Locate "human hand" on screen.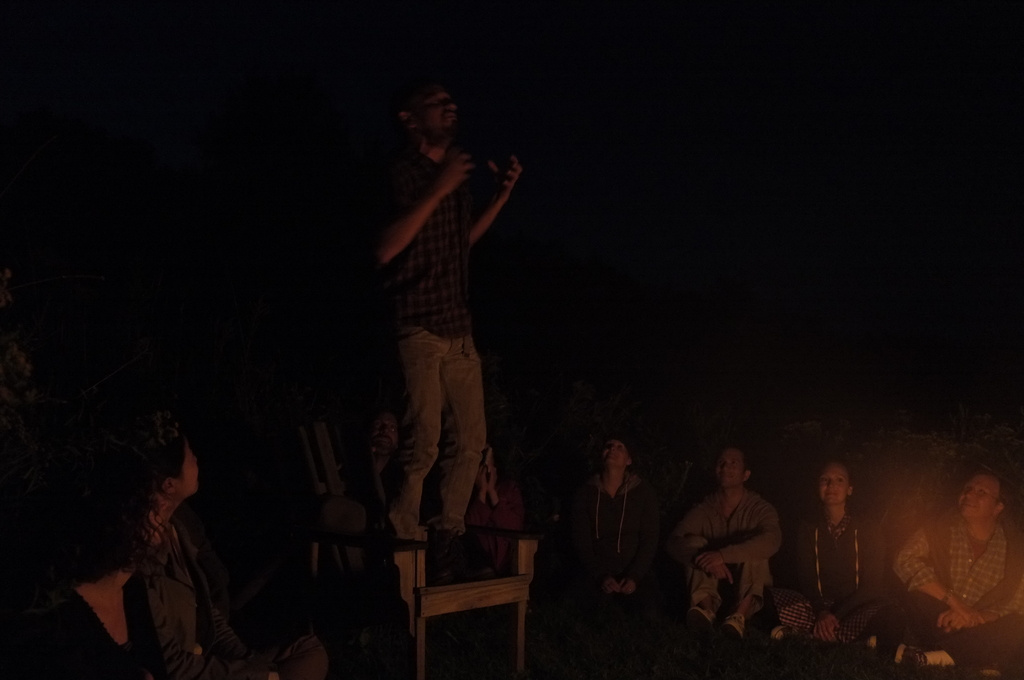
On screen at select_region(474, 460, 489, 496).
